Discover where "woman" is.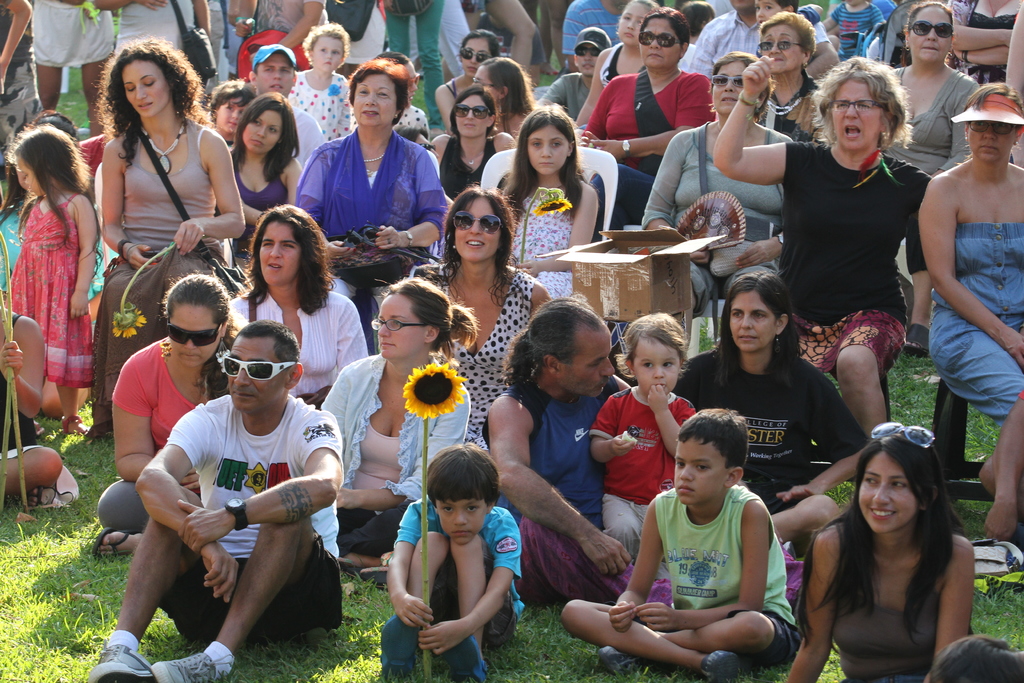
Discovered at [295,60,460,328].
